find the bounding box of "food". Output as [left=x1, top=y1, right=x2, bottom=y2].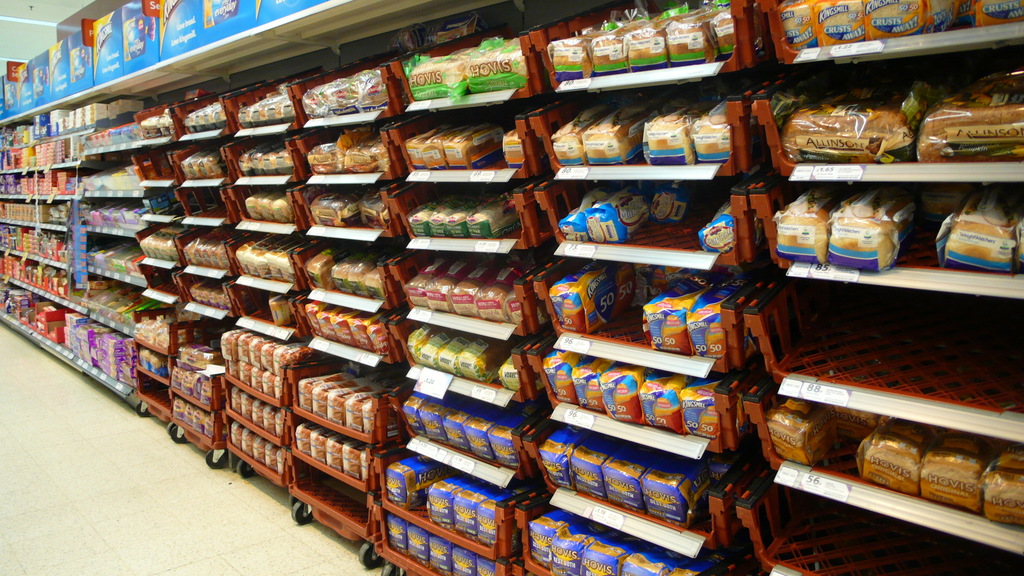
[left=688, top=275, right=746, bottom=355].
